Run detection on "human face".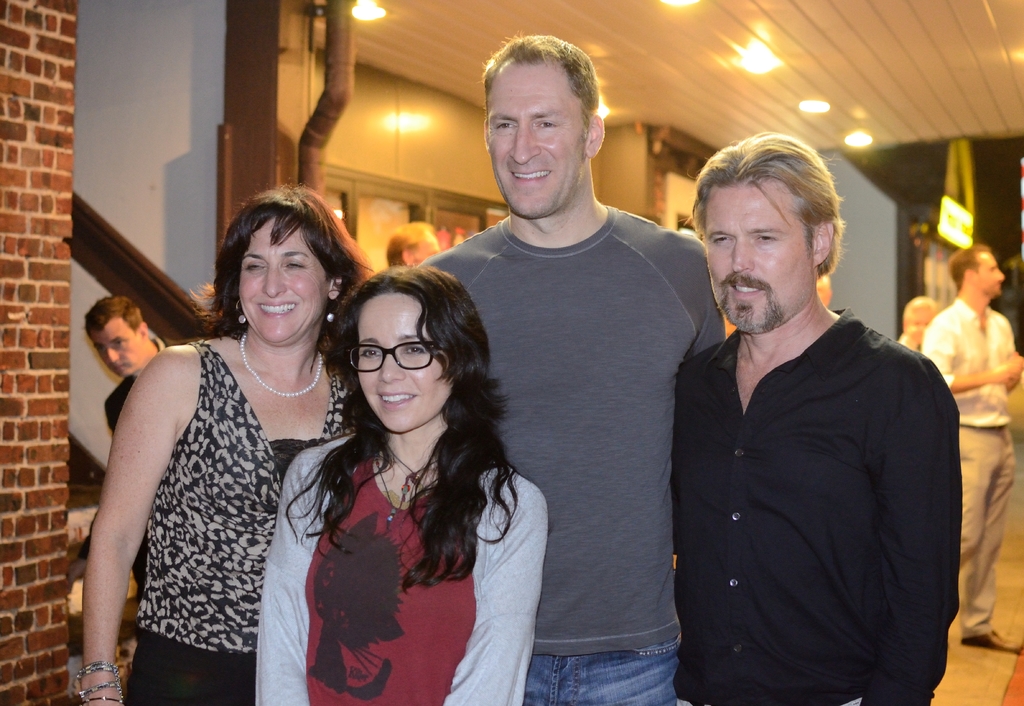
Result: <bbox>89, 320, 144, 383</bbox>.
